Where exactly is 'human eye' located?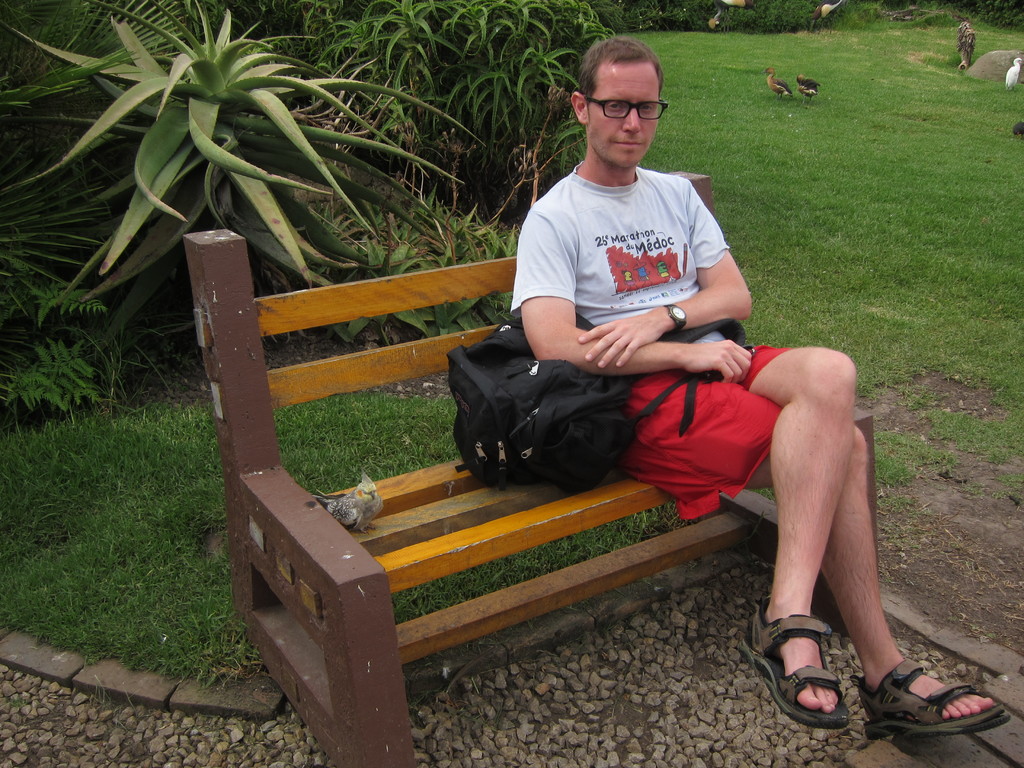
Its bounding box is crop(639, 99, 655, 113).
